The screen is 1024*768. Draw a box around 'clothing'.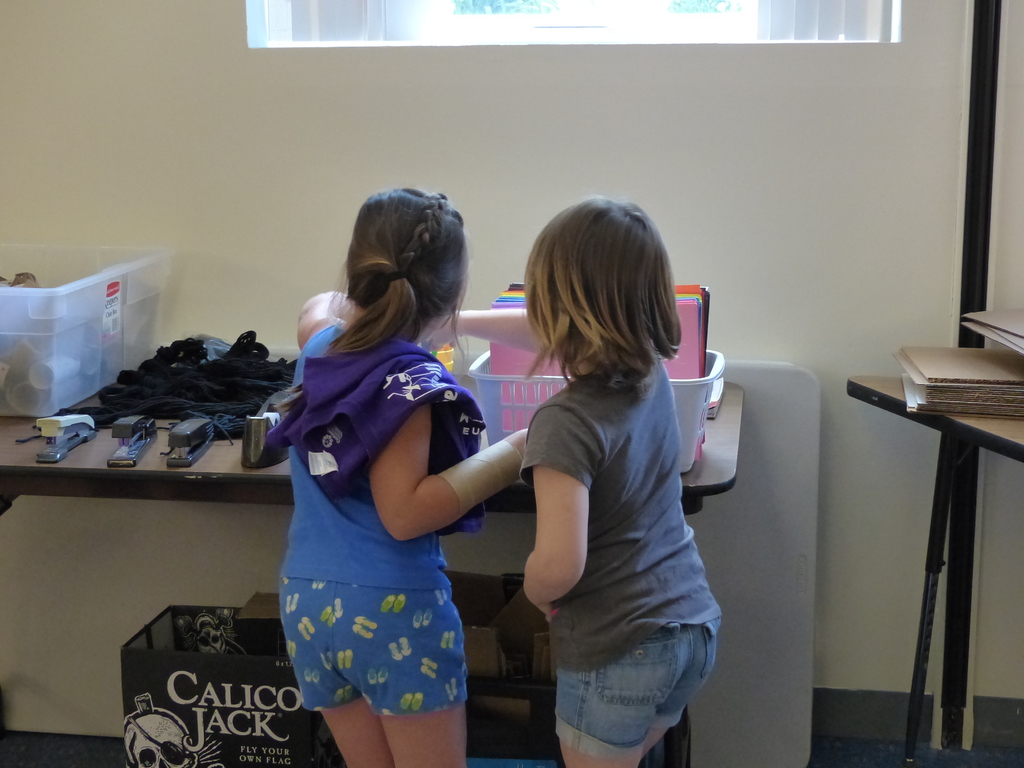
locate(518, 374, 738, 759).
